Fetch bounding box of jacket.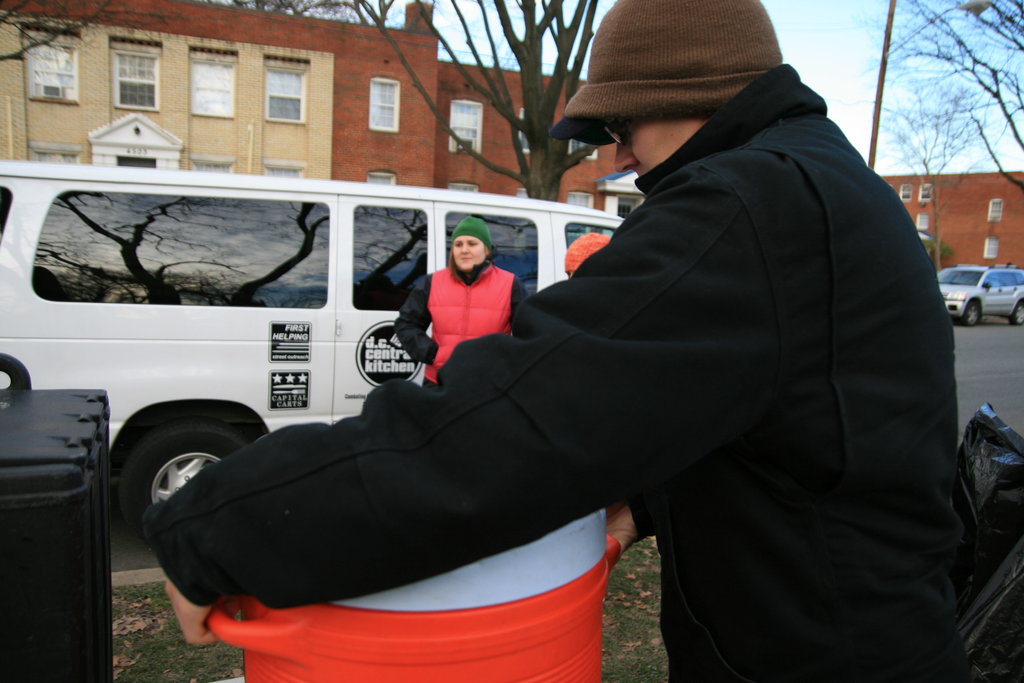
Bbox: BBox(425, 265, 515, 383).
